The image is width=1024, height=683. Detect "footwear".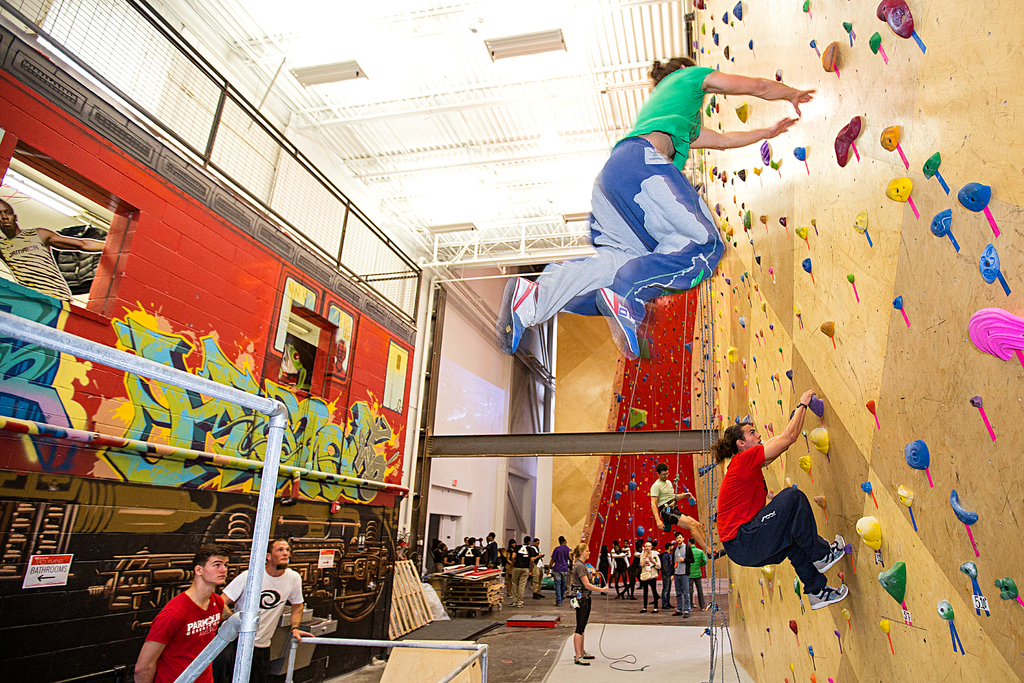
Detection: <box>509,599,516,606</box>.
